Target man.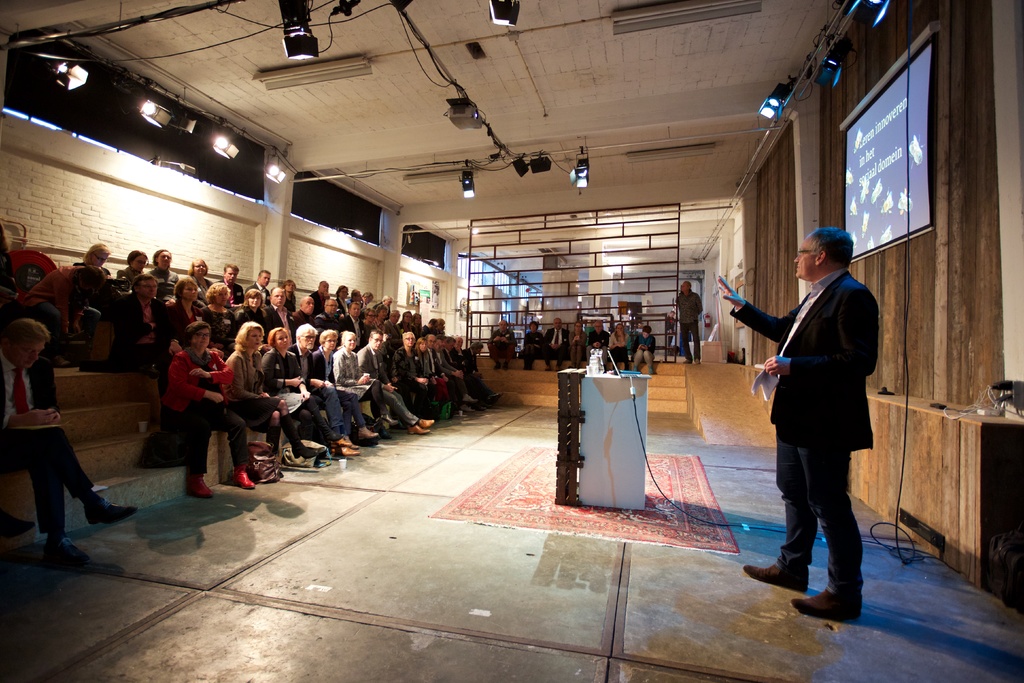
Target region: <bbox>266, 284, 296, 341</bbox>.
